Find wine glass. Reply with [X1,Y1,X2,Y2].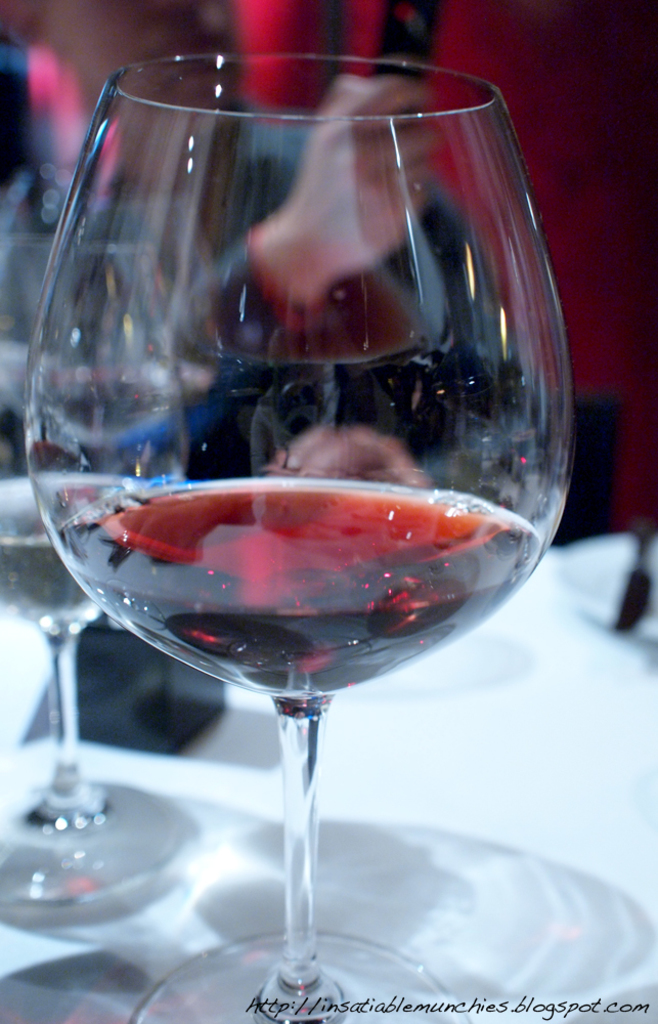
[24,48,575,1023].
